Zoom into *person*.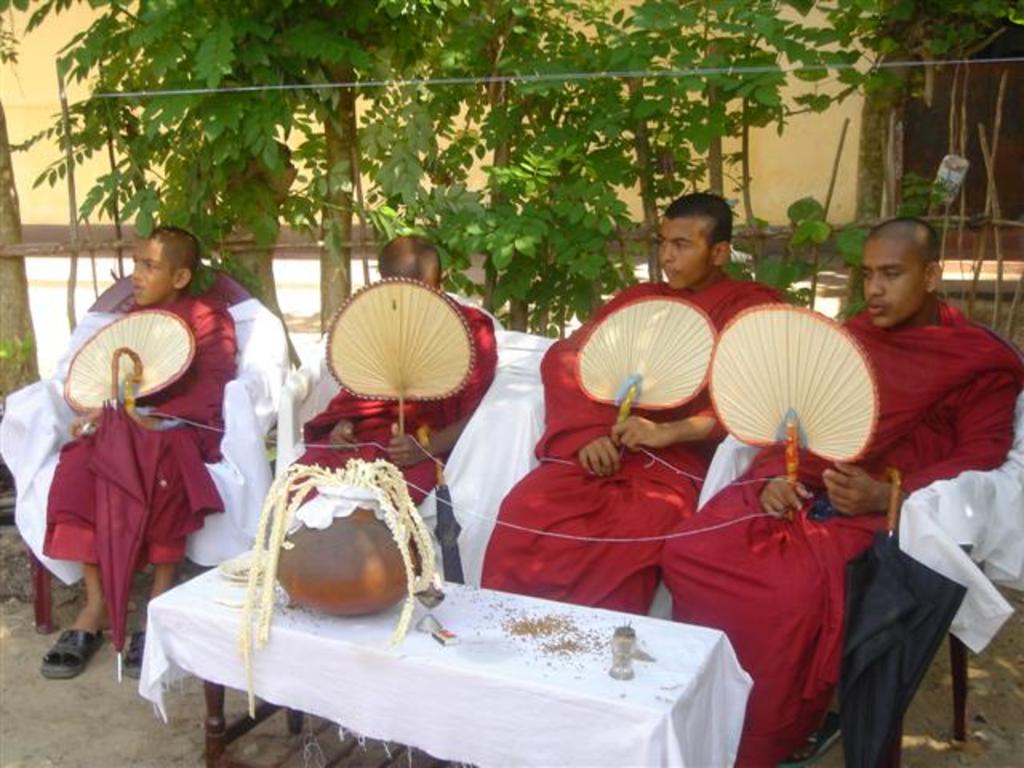
Zoom target: Rect(272, 234, 501, 518).
